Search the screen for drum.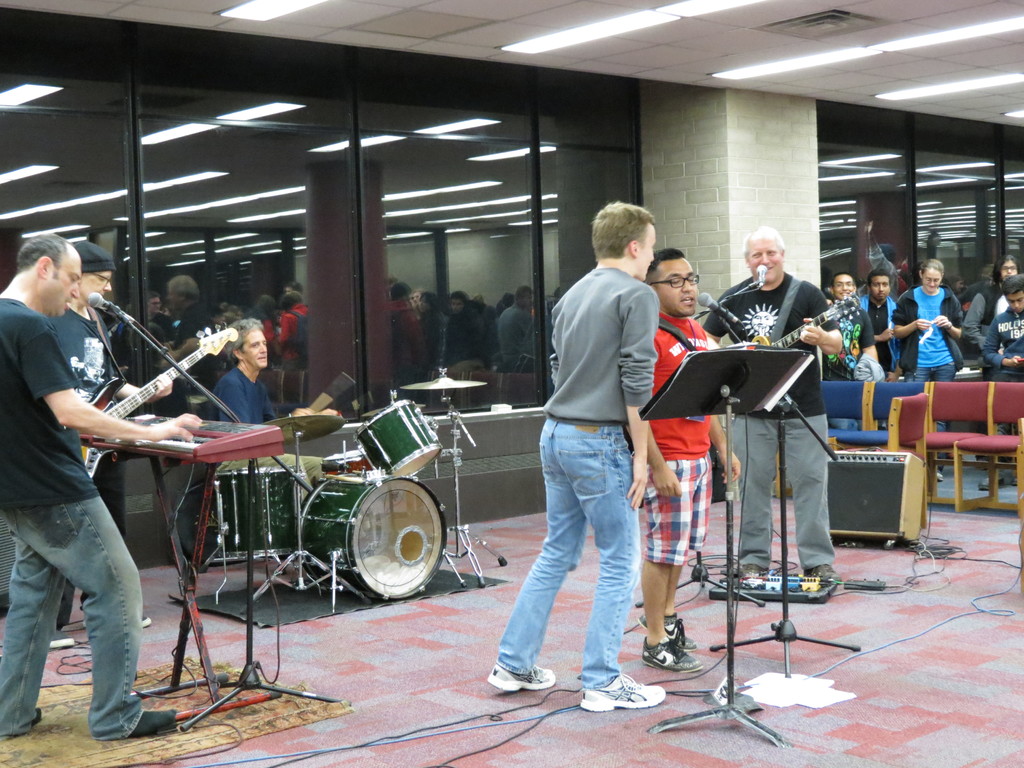
Found at [left=349, top=397, right=458, bottom=481].
